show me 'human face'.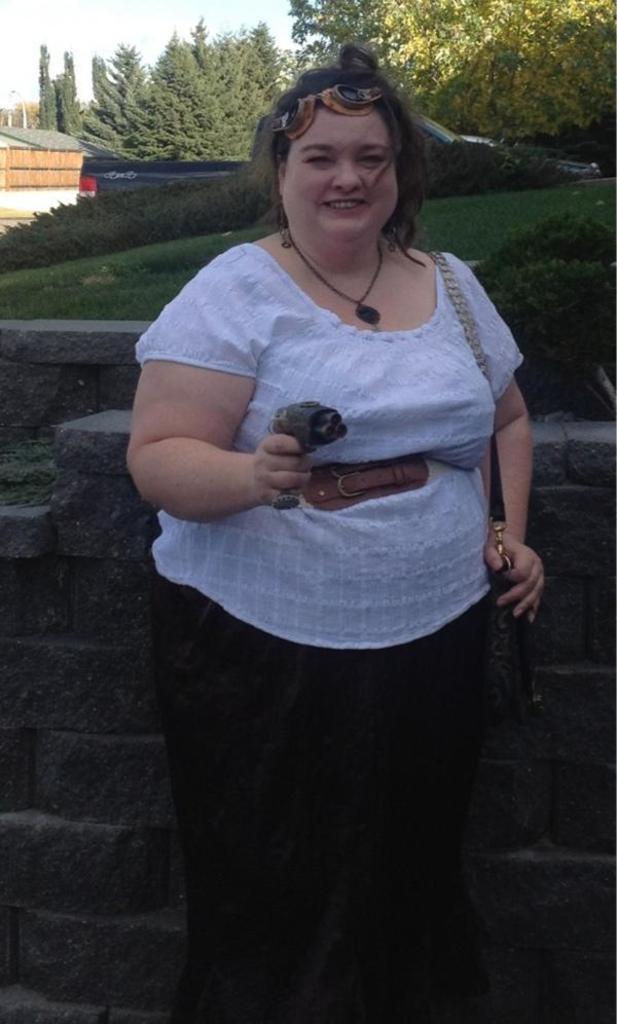
'human face' is here: 280, 100, 398, 245.
